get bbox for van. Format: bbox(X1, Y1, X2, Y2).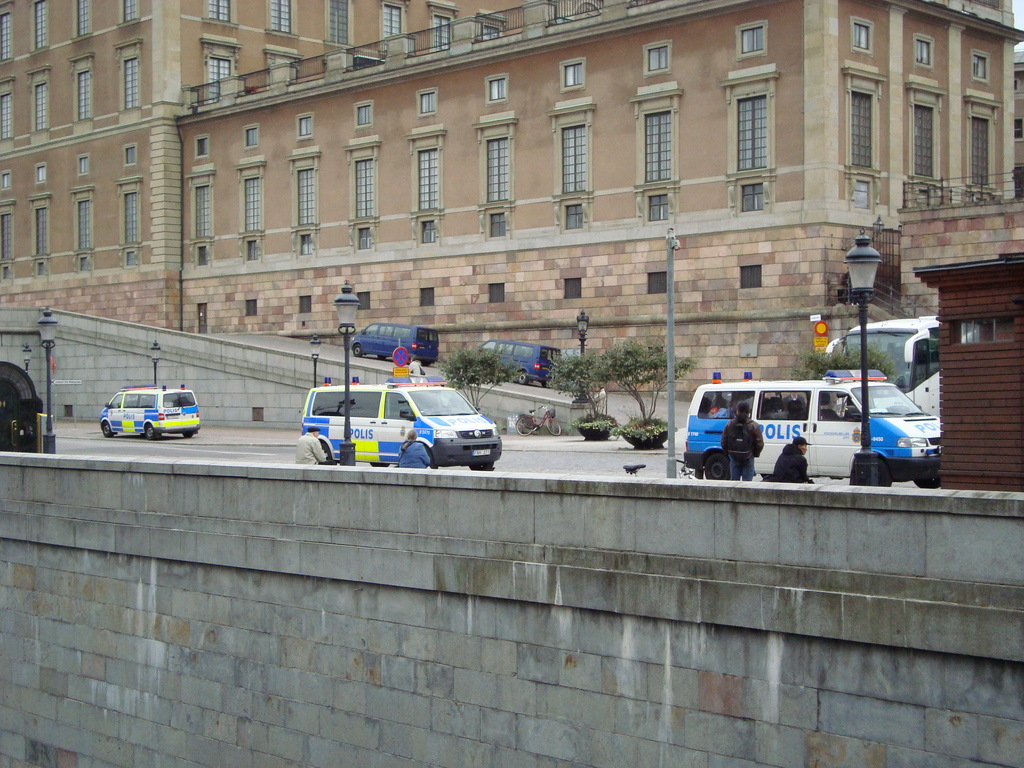
bbox(348, 321, 440, 367).
